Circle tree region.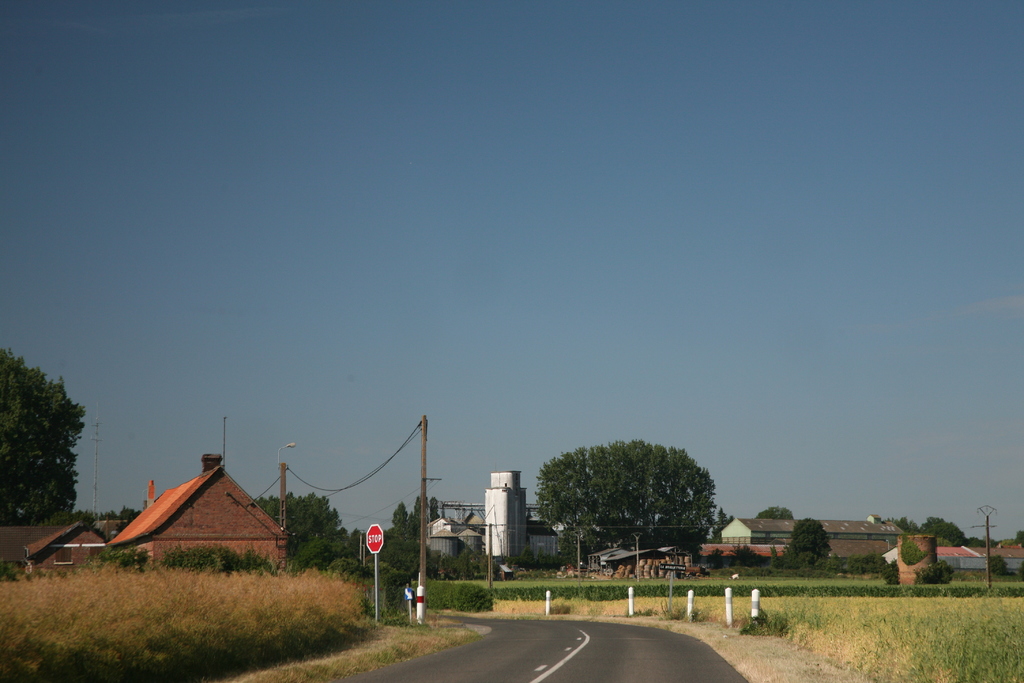
Region: <bbox>429, 498, 439, 530</bbox>.
